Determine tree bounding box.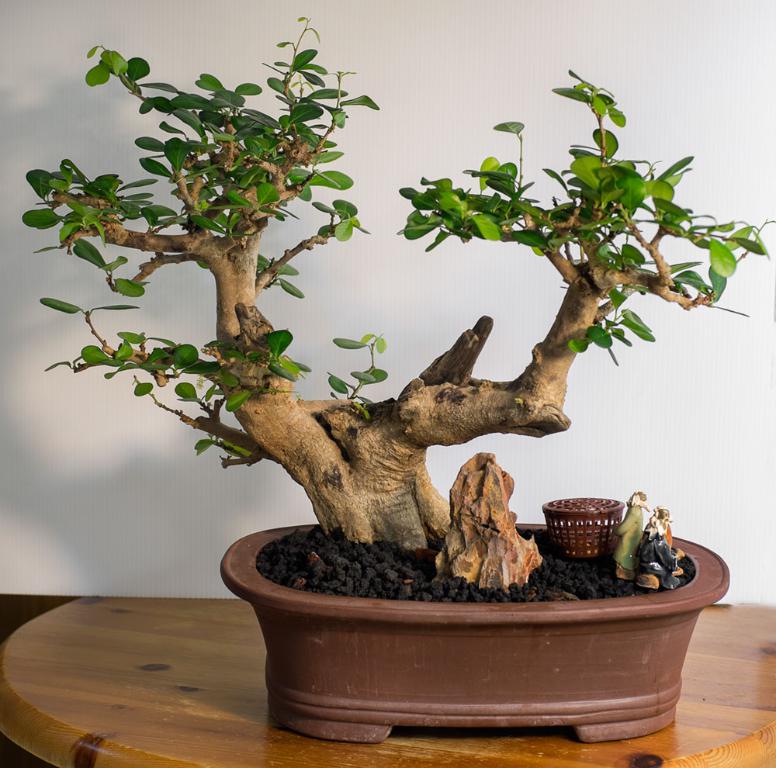
Determined: detection(23, 11, 775, 555).
